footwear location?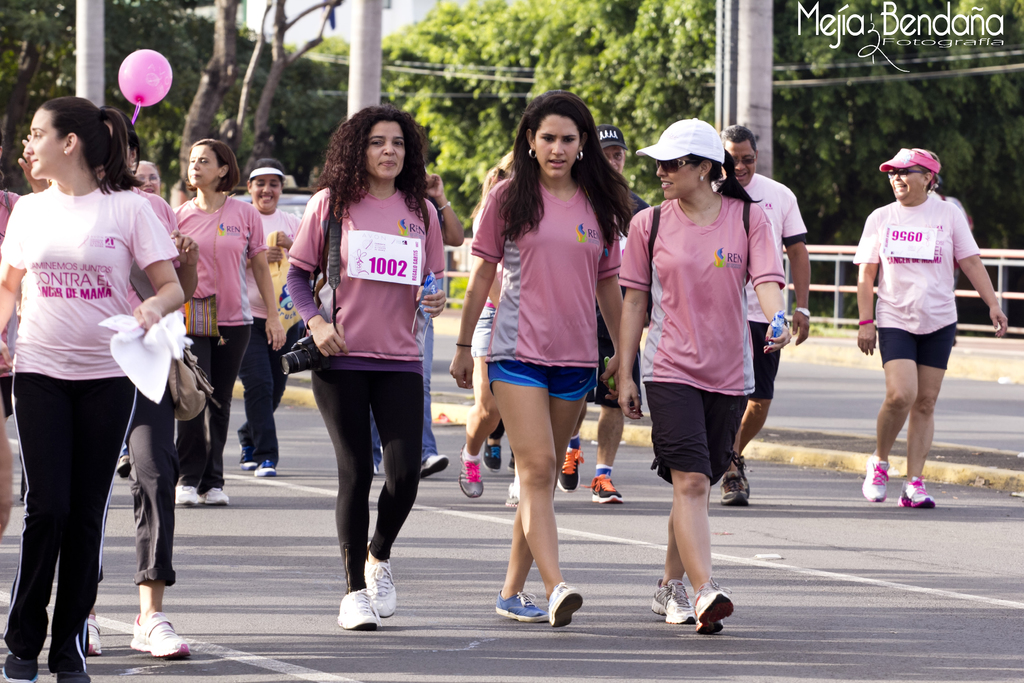
BBox(248, 467, 278, 477)
